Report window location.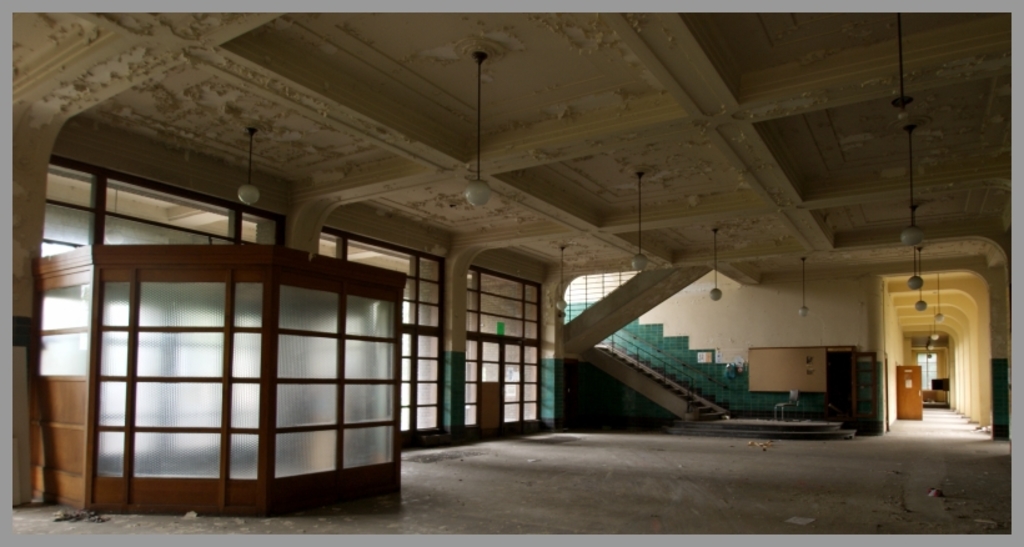
Report: 45, 169, 263, 261.
